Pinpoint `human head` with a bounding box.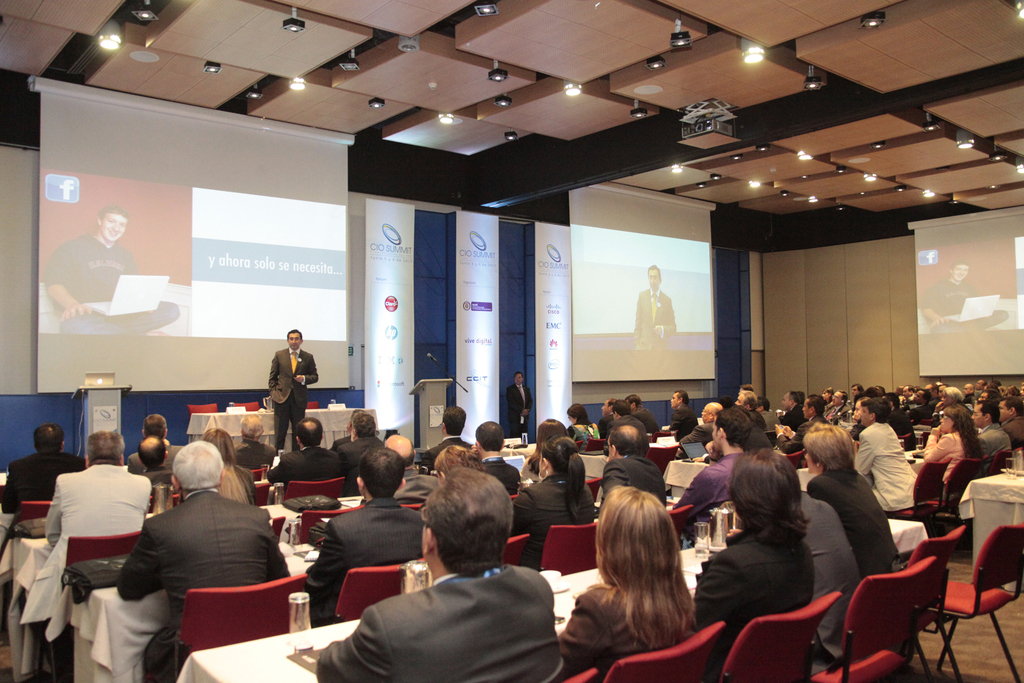
x1=538, y1=434, x2=582, y2=482.
